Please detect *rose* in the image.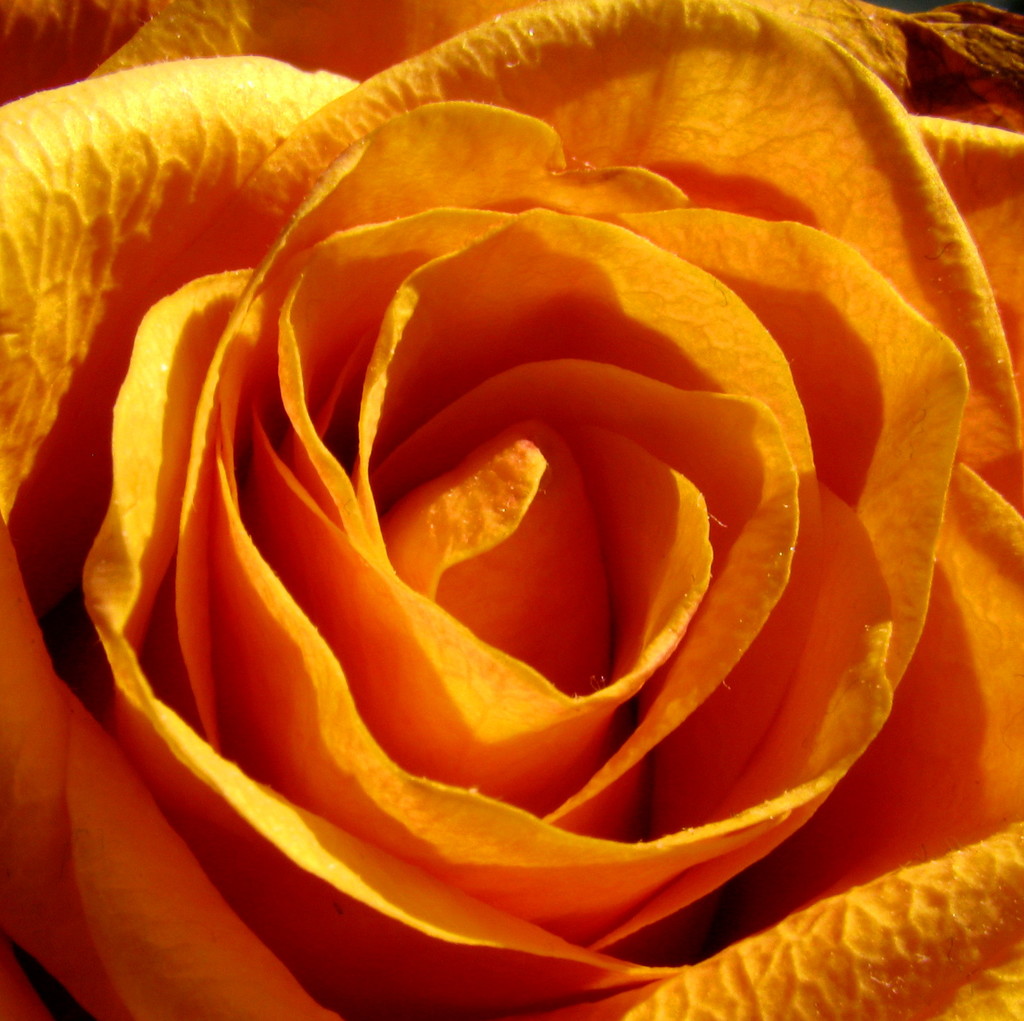
rect(0, 0, 1023, 1020).
